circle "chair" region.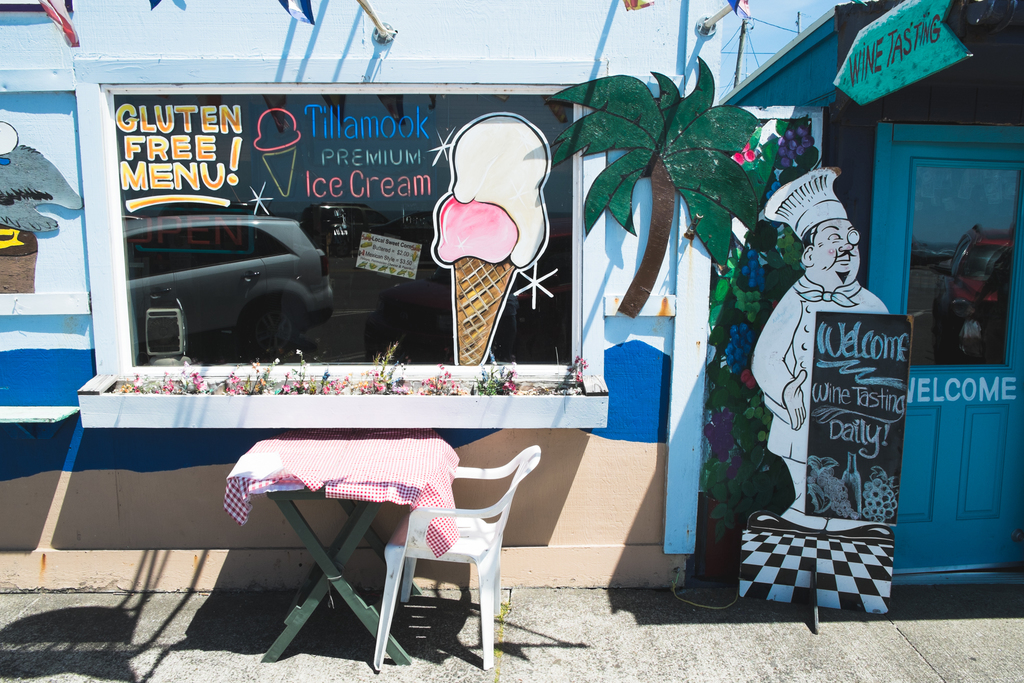
Region: crop(364, 443, 522, 673).
